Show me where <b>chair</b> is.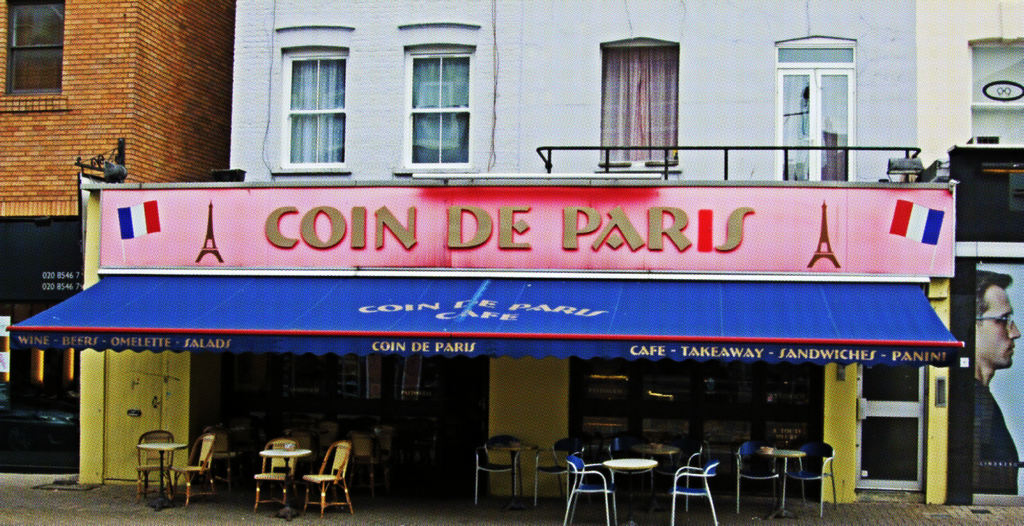
<b>chair</b> is at left=561, top=454, right=616, bottom=525.
